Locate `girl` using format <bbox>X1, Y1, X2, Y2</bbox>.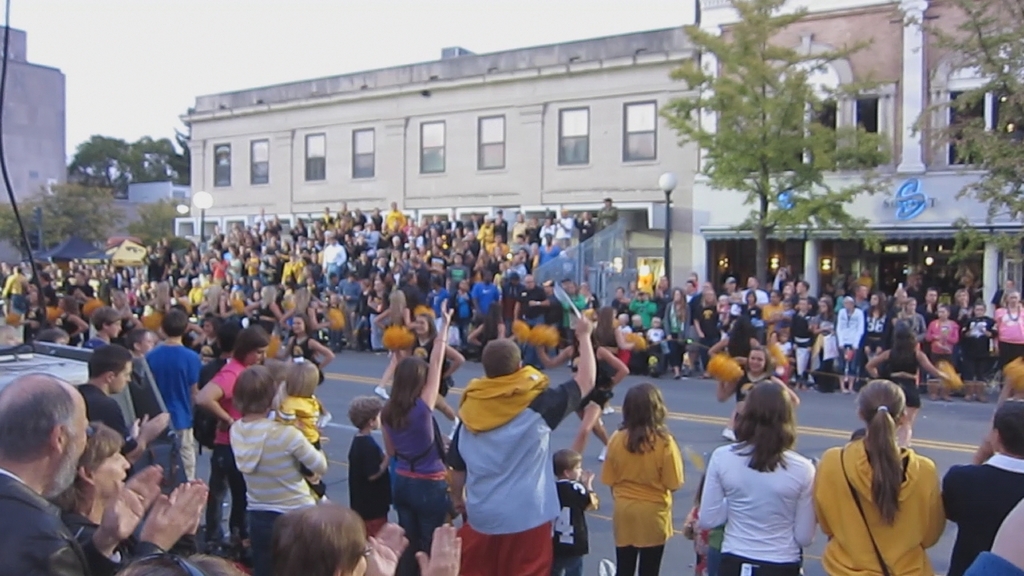
<bbox>599, 380, 685, 575</bbox>.
